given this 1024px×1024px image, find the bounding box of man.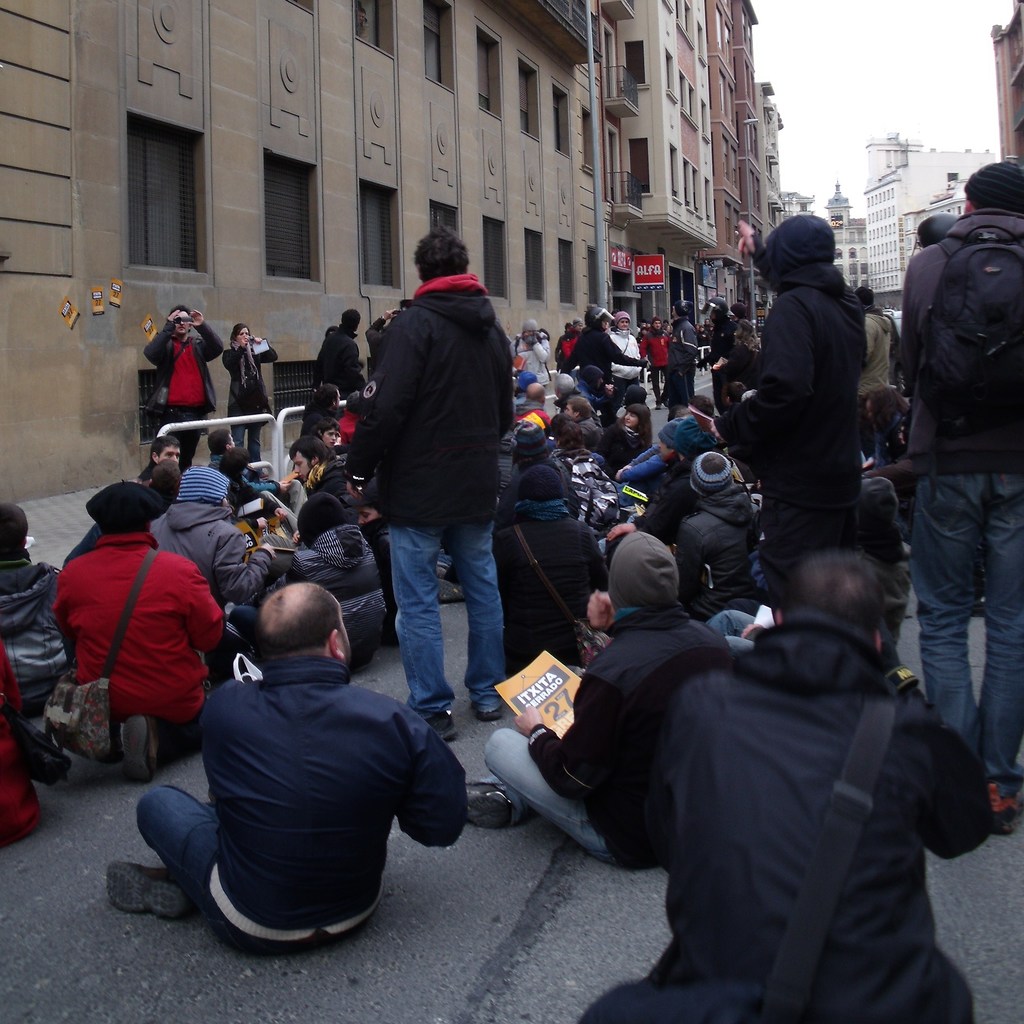
locate(854, 288, 891, 410).
